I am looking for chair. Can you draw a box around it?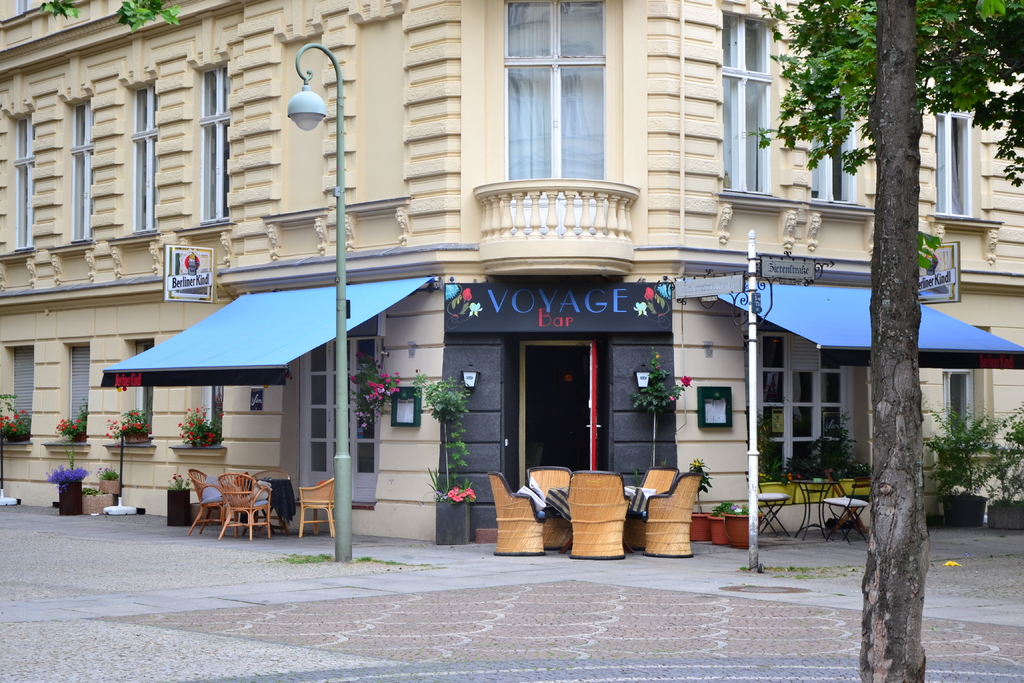
Sure, the bounding box is <box>218,470,270,542</box>.
